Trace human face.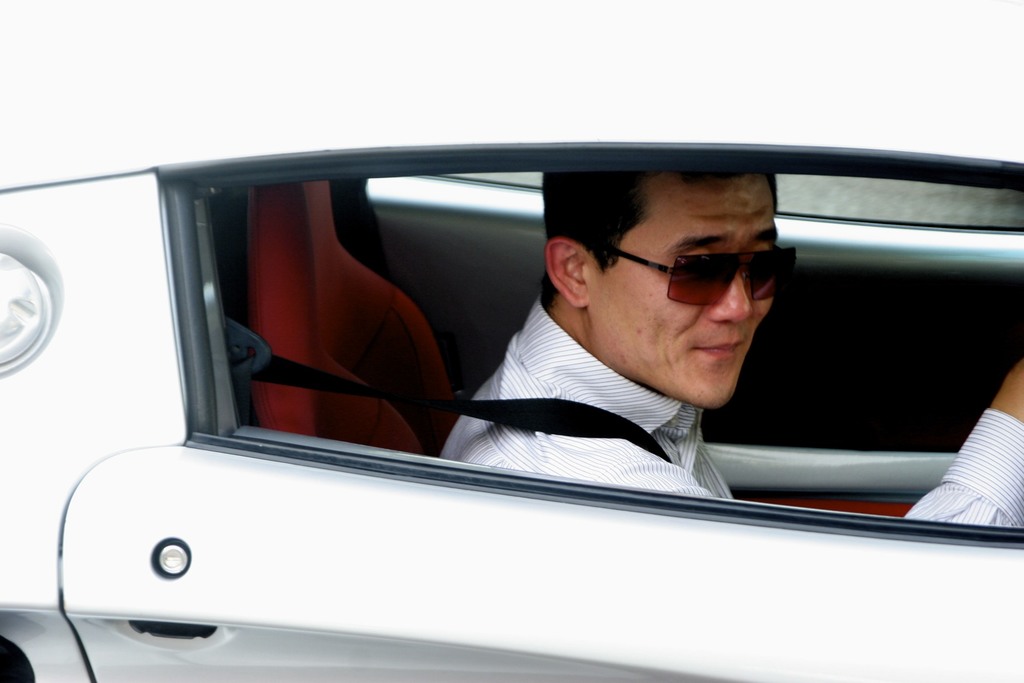
Traced to x1=584 y1=172 x2=776 y2=413.
